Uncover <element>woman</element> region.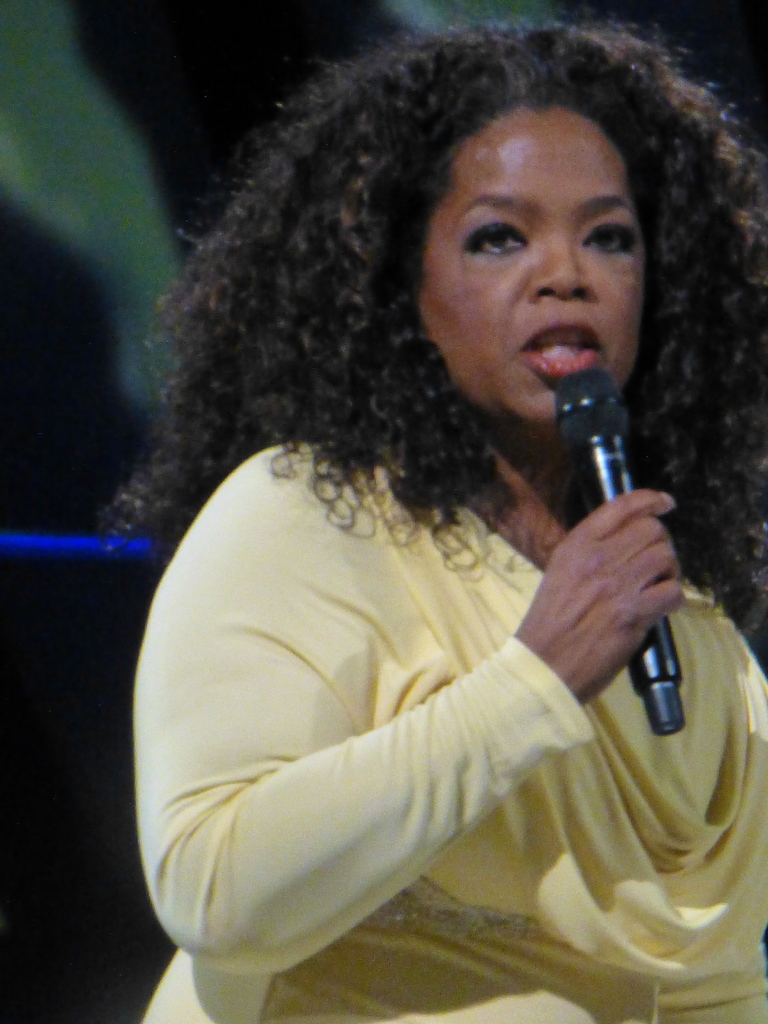
Uncovered: 111,49,767,1016.
